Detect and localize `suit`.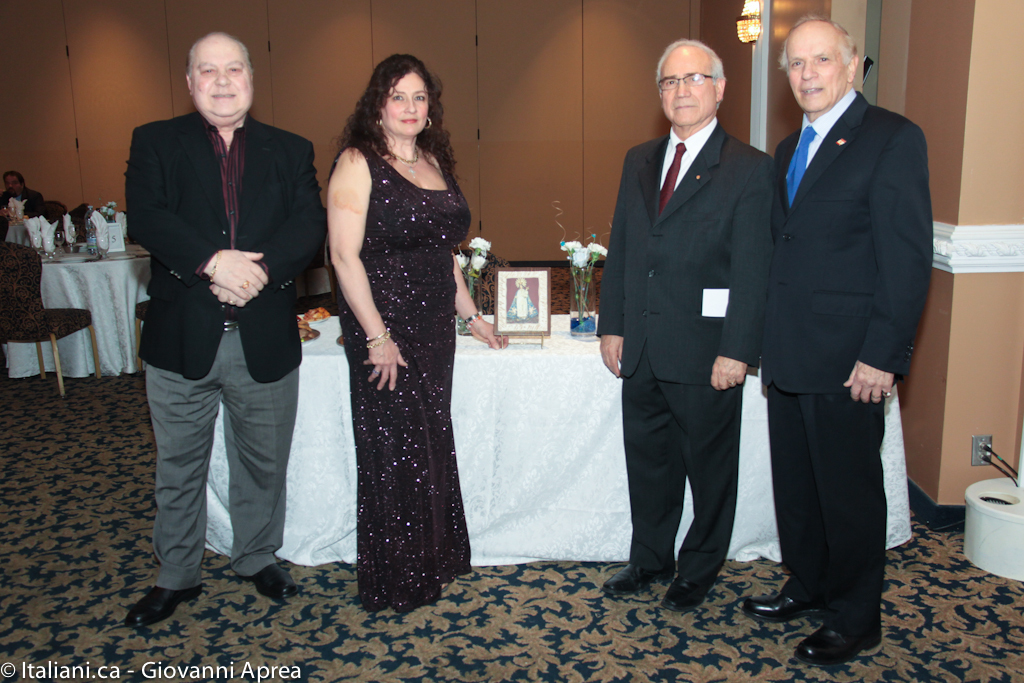
Localized at pyautogui.locateOnScreen(751, 0, 928, 662).
